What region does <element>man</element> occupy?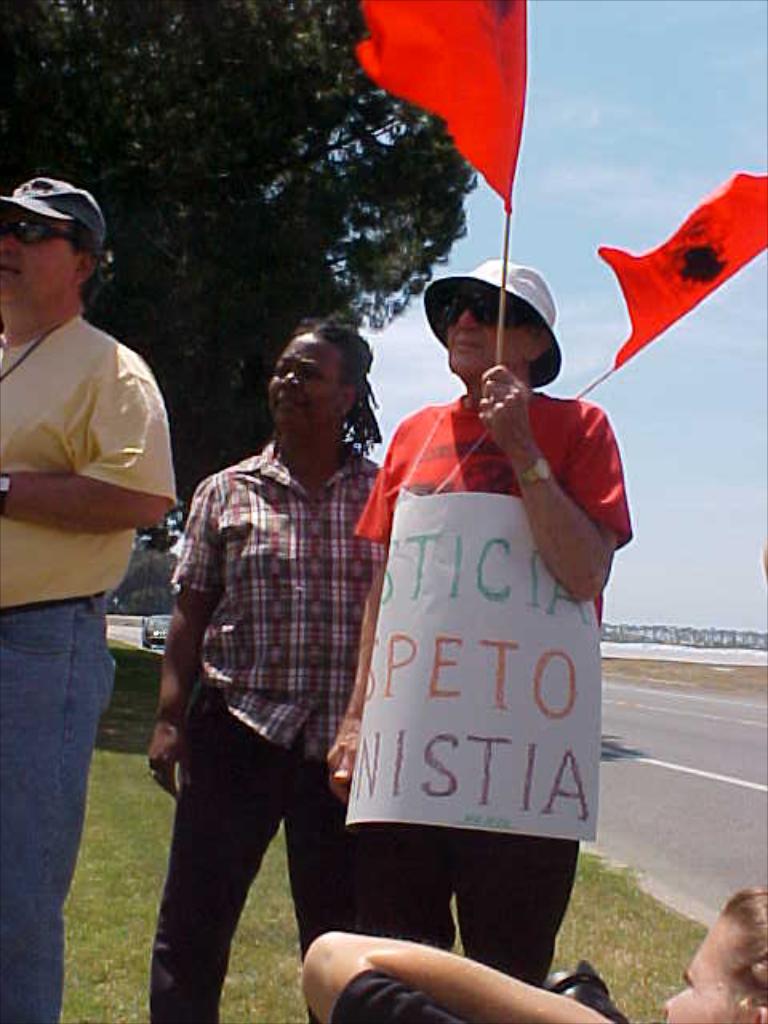
Rect(306, 246, 637, 994).
